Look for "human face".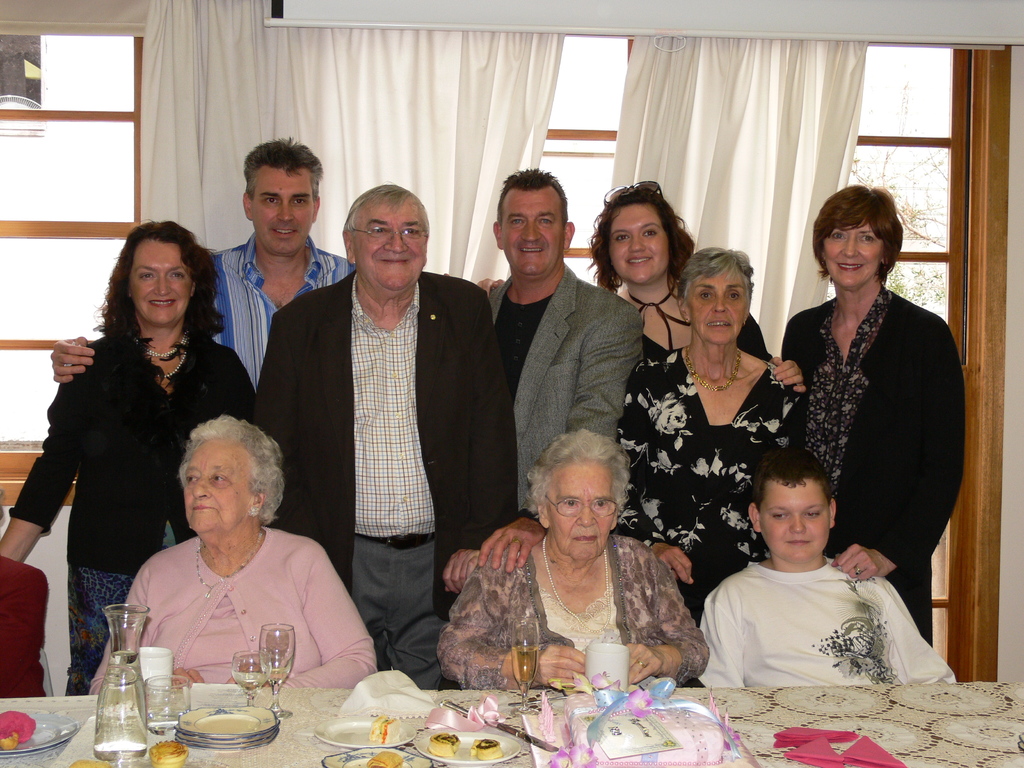
Found: region(690, 270, 744, 347).
